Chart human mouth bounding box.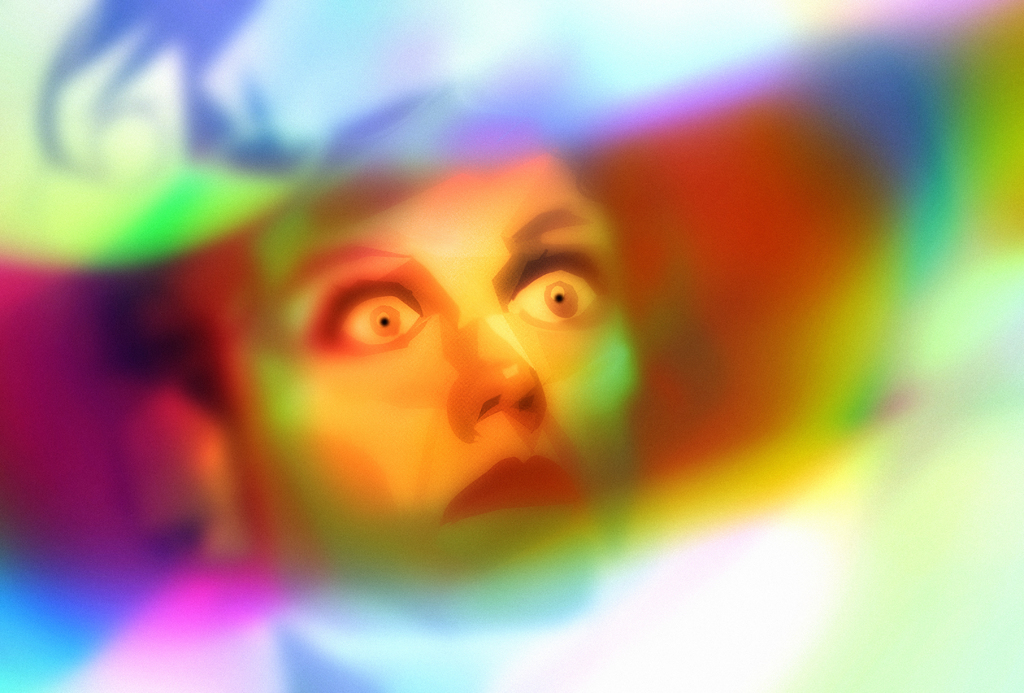
Charted: x1=439, y1=439, x2=588, y2=531.
